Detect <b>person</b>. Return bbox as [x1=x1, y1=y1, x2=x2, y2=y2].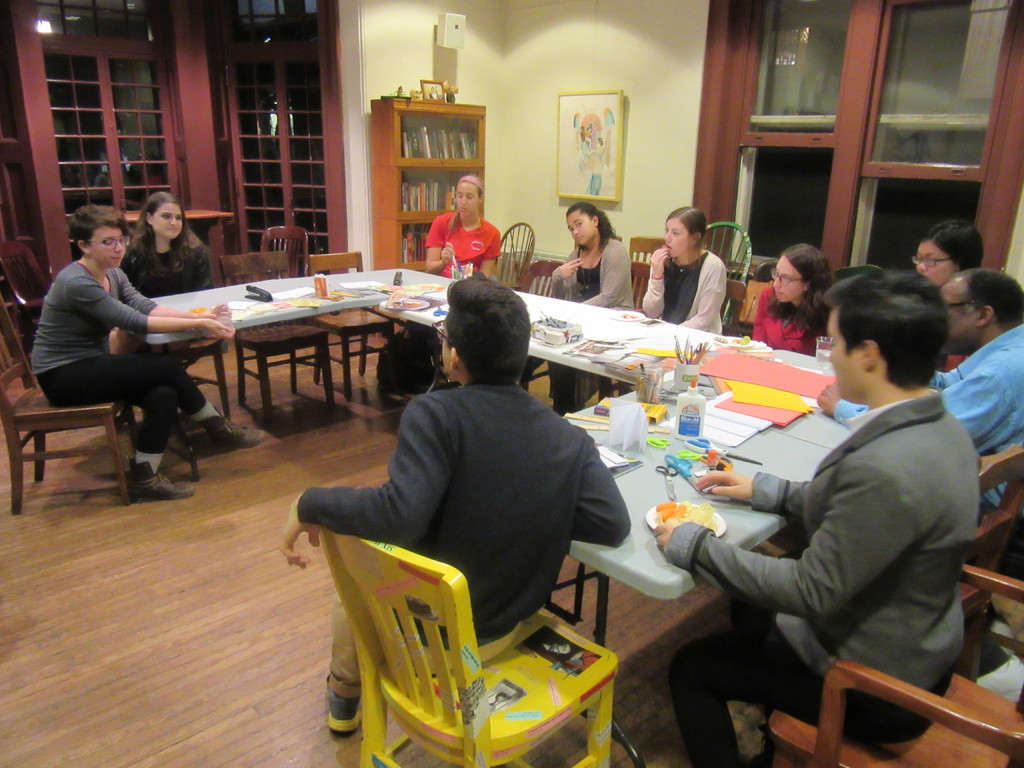
[x1=100, y1=191, x2=225, y2=349].
